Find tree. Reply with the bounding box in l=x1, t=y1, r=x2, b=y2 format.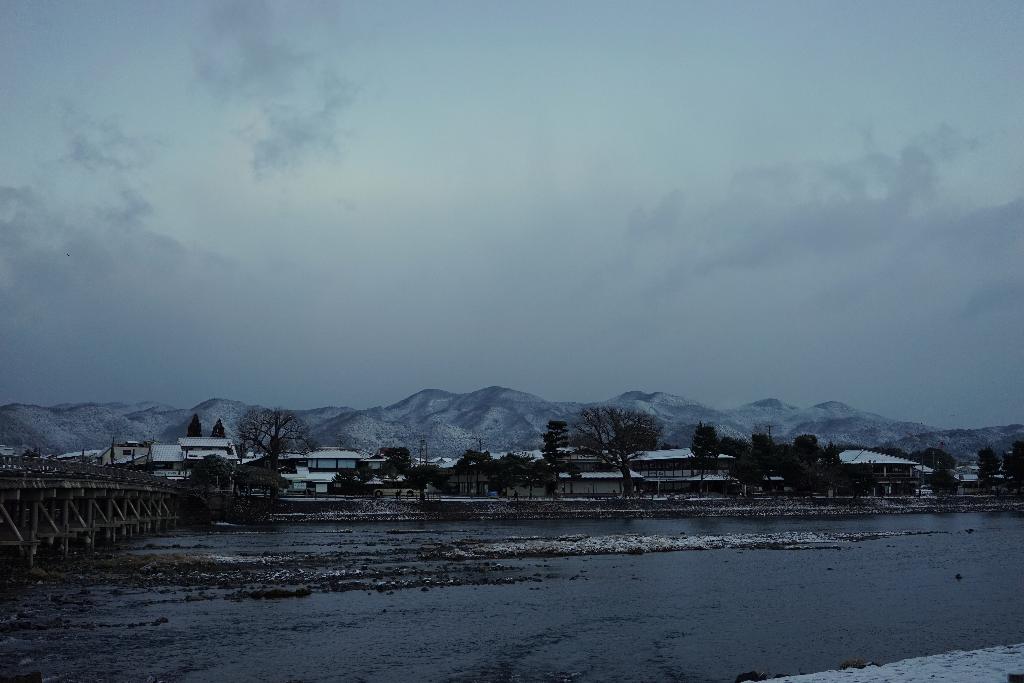
l=606, t=420, r=662, b=457.
